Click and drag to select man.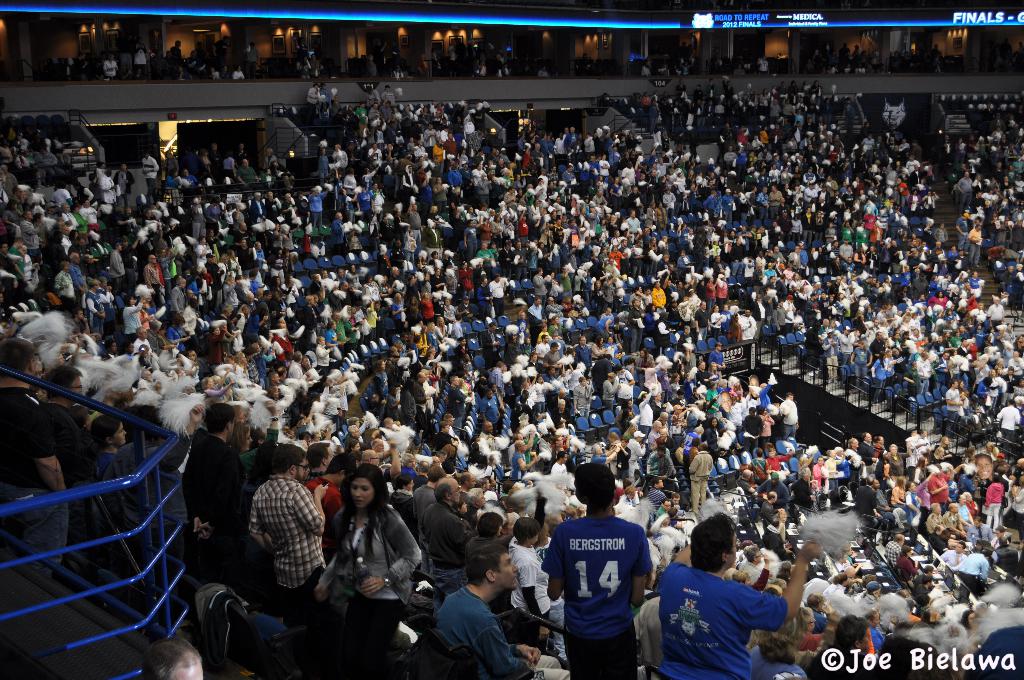
Selection: [left=647, top=423, right=666, bottom=446].
